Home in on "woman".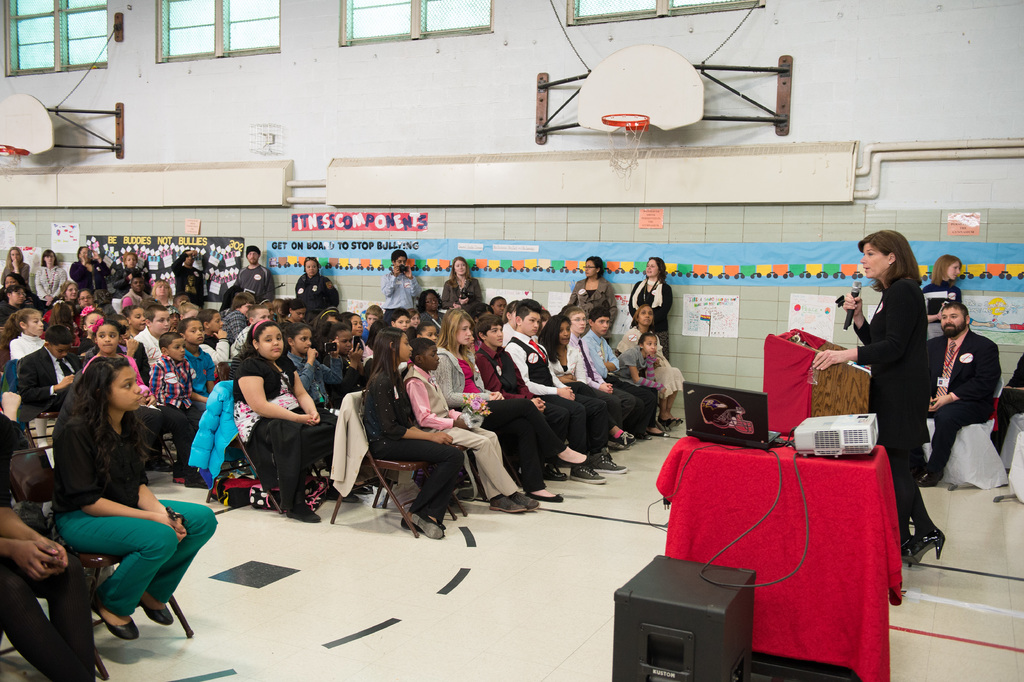
Homed in at (626,256,674,367).
